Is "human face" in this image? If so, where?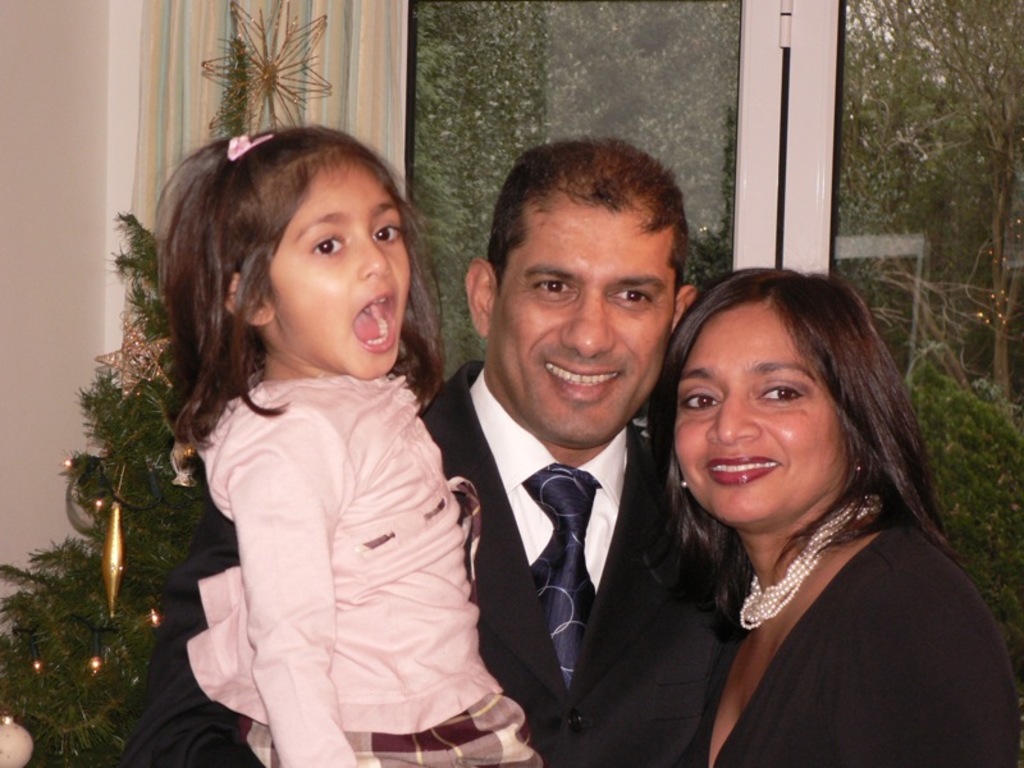
Yes, at box=[494, 205, 677, 442].
